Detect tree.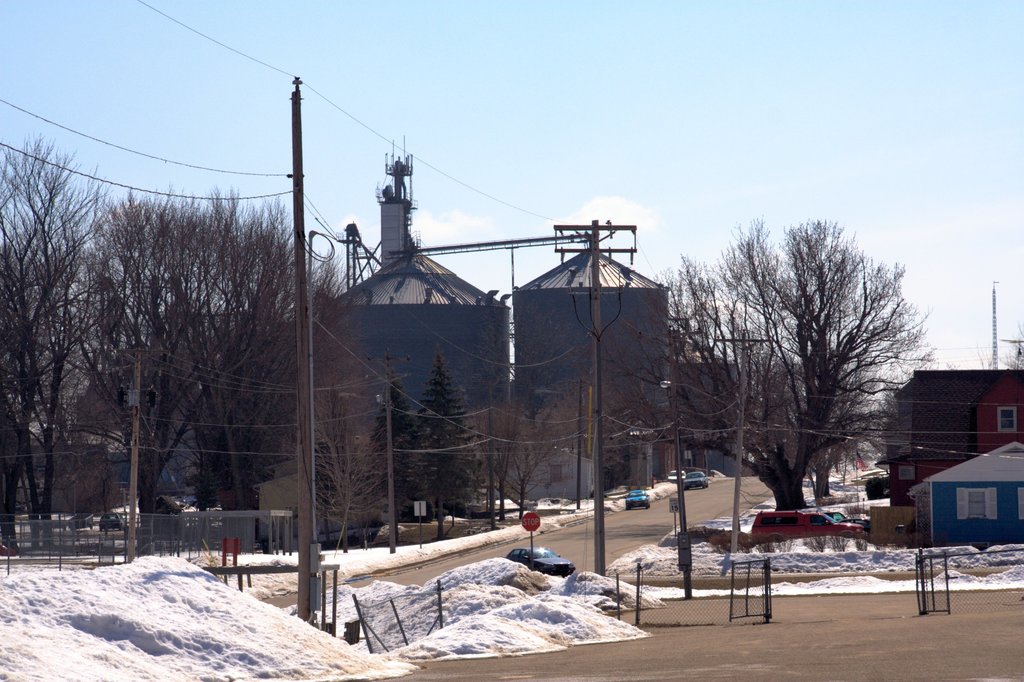
Detected at region(111, 186, 347, 534).
